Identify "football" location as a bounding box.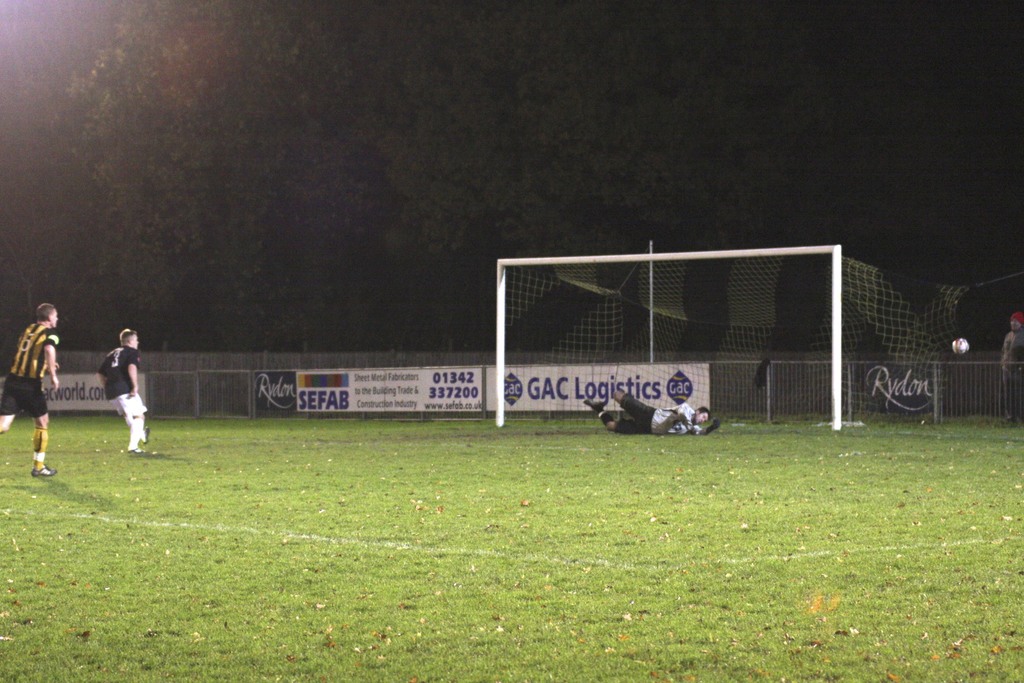
(954, 337, 970, 354).
